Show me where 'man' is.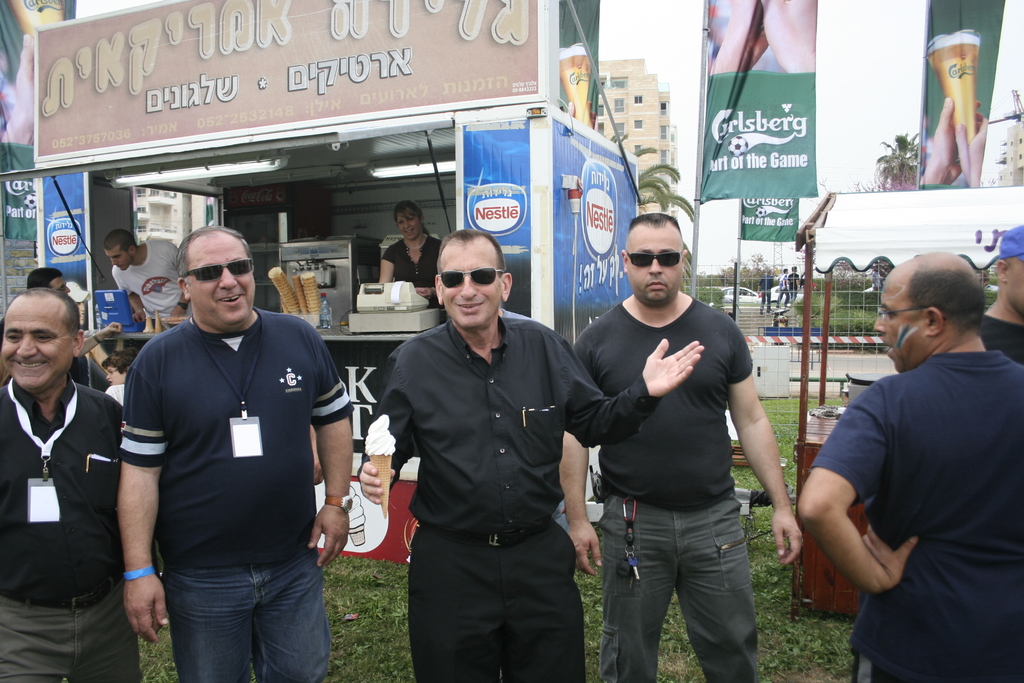
'man' is at (x1=799, y1=249, x2=1023, y2=682).
